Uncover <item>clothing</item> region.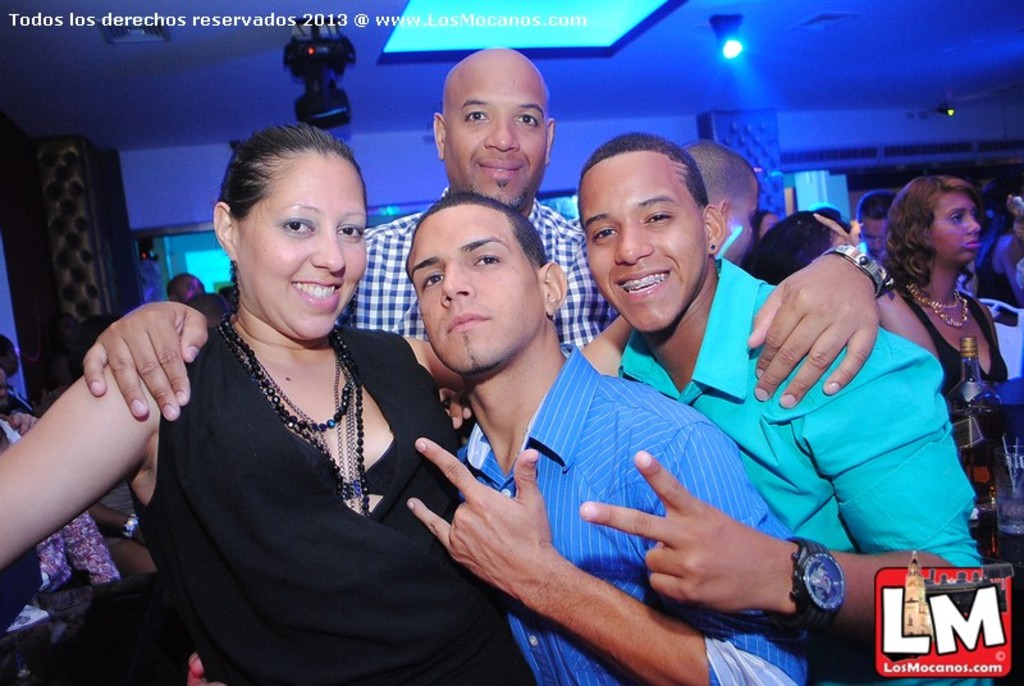
Uncovered: Rect(334, 200, 612, 344).
